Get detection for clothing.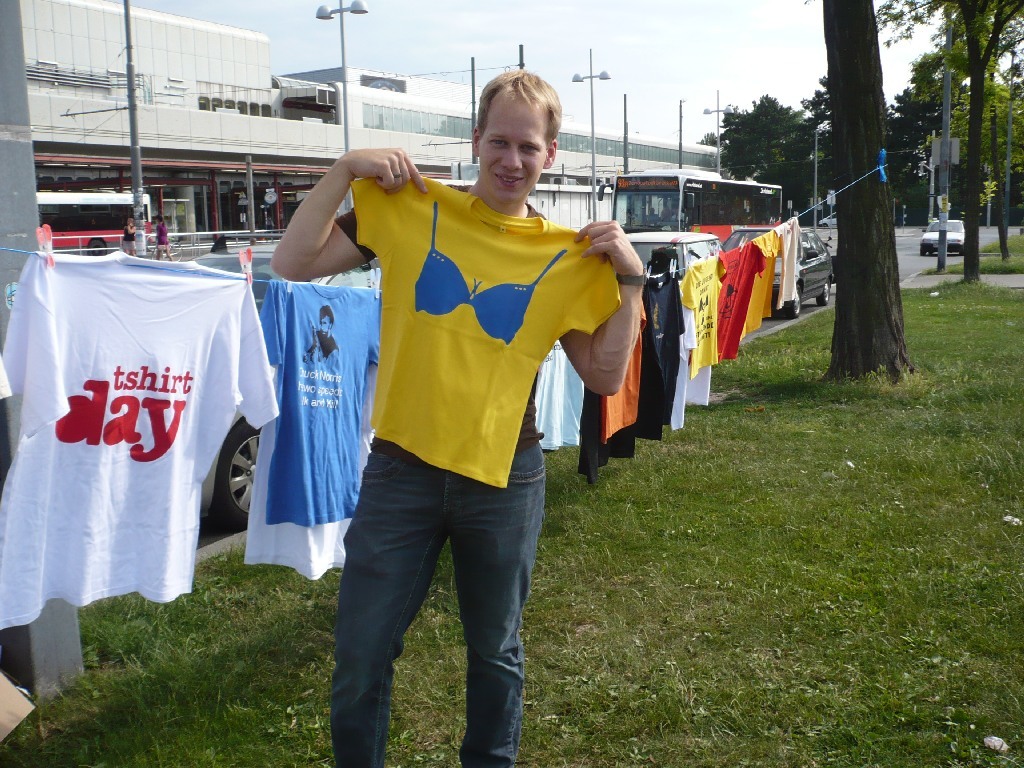
Detection: (0,244,278,628).
